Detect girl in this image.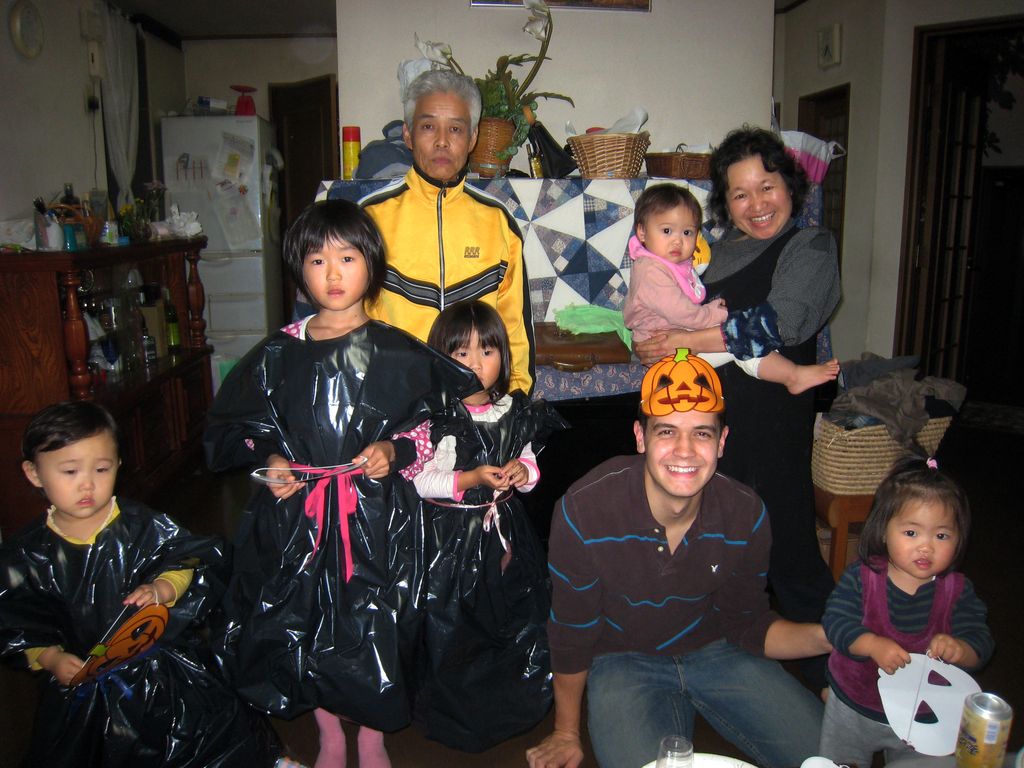
Detection: left=422, top=298, right=548, bottom=748.
